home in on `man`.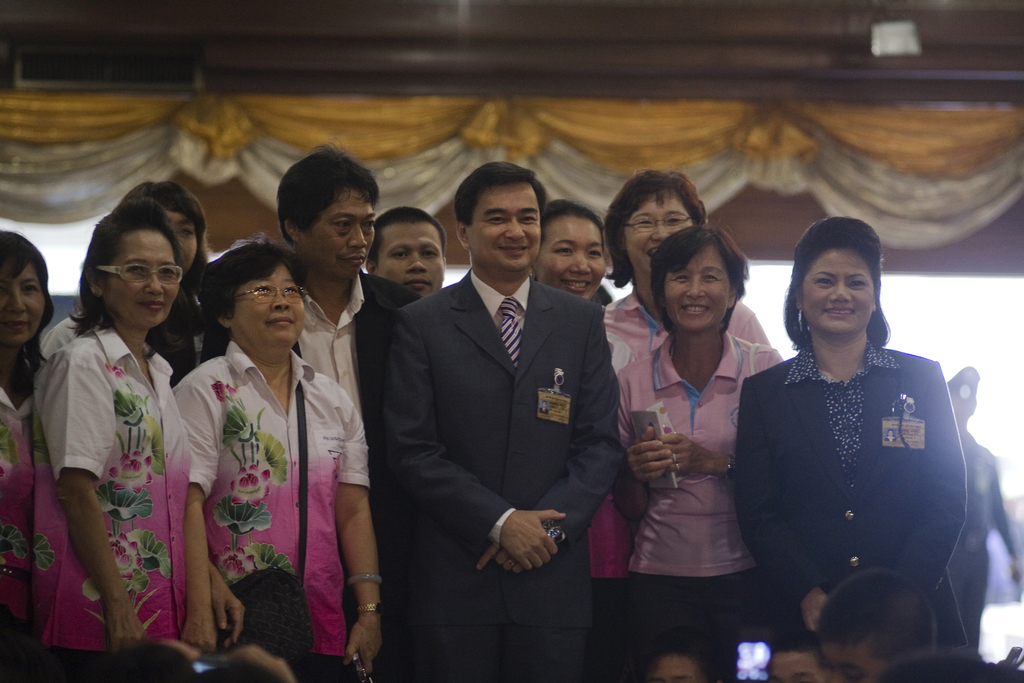
Homed in at 369/206/444/298.
